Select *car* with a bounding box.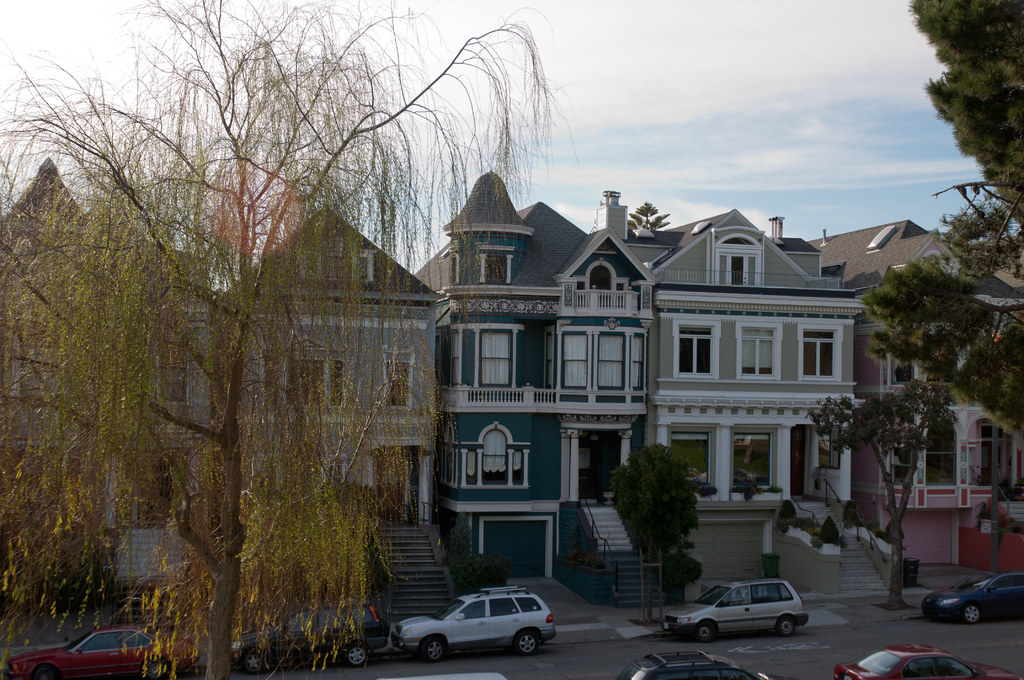
bbox(920, 572, 1023, 625).
